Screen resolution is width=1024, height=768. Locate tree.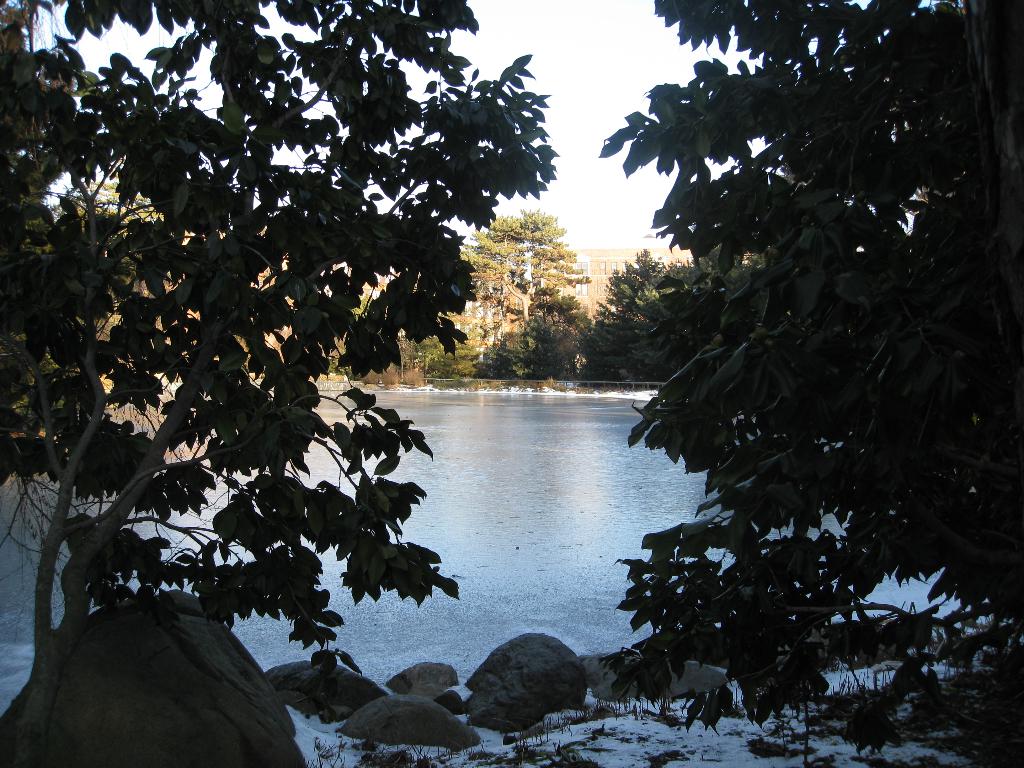
<box>468,213,589,336</box>.
